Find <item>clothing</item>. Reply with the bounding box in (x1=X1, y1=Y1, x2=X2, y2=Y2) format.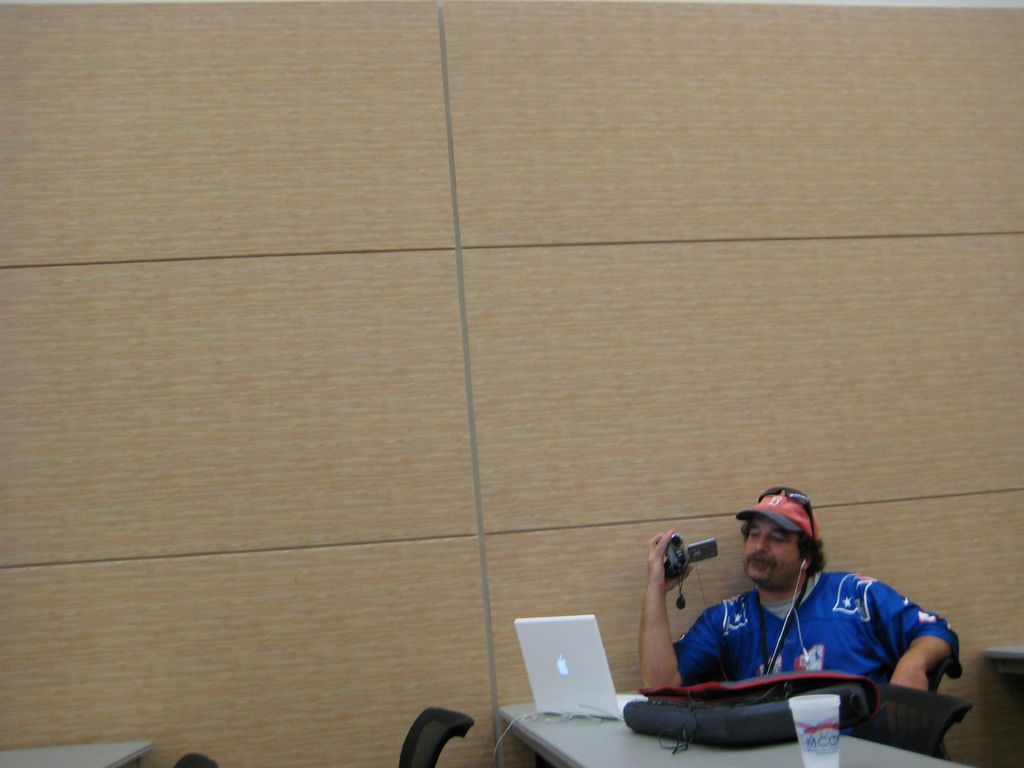
(x1=658, y1=554, x2=957, y2=743).
